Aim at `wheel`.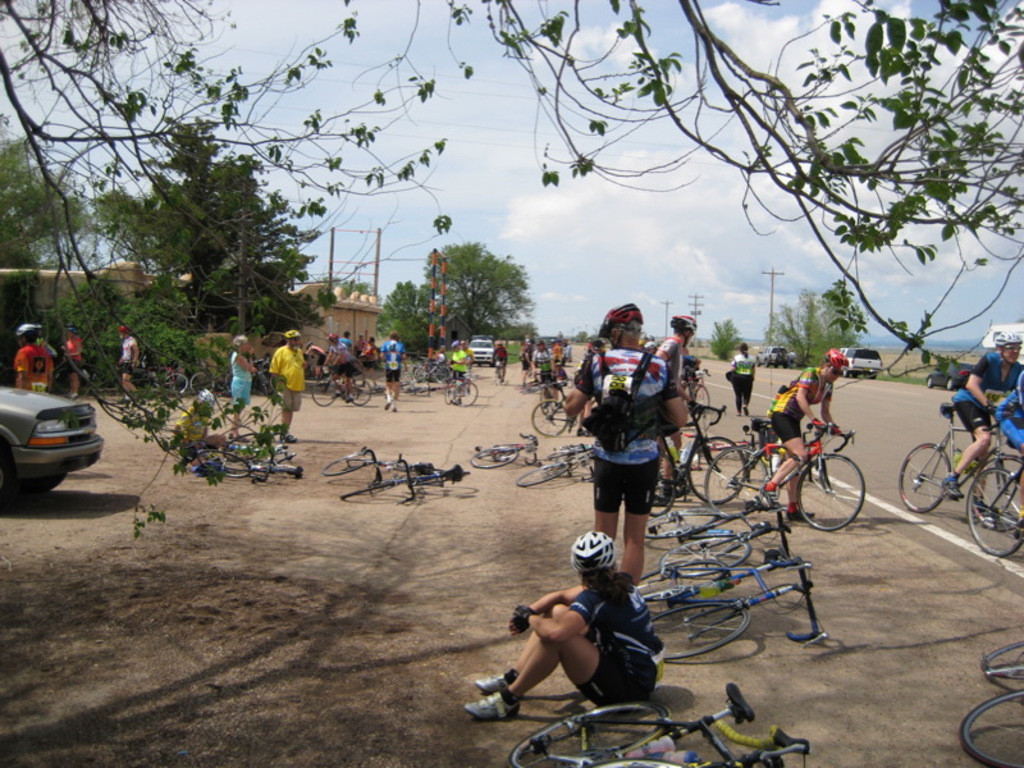
Aimed at <box>794,458,864,532</box>.
